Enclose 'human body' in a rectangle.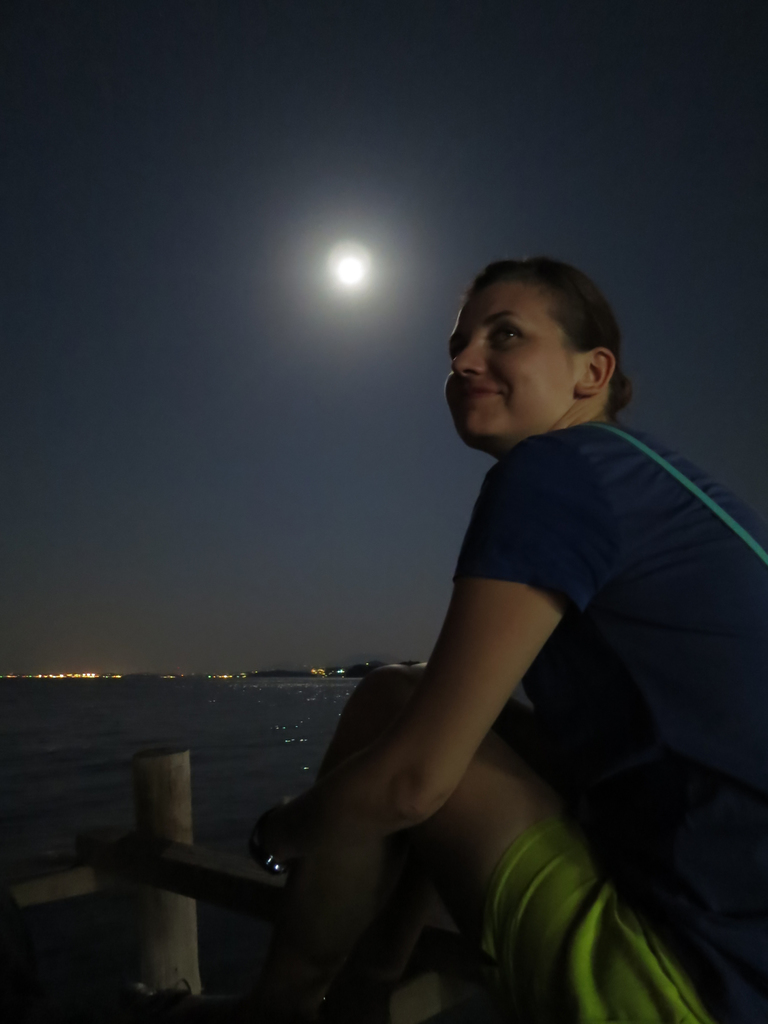
250/257/767/1023.
